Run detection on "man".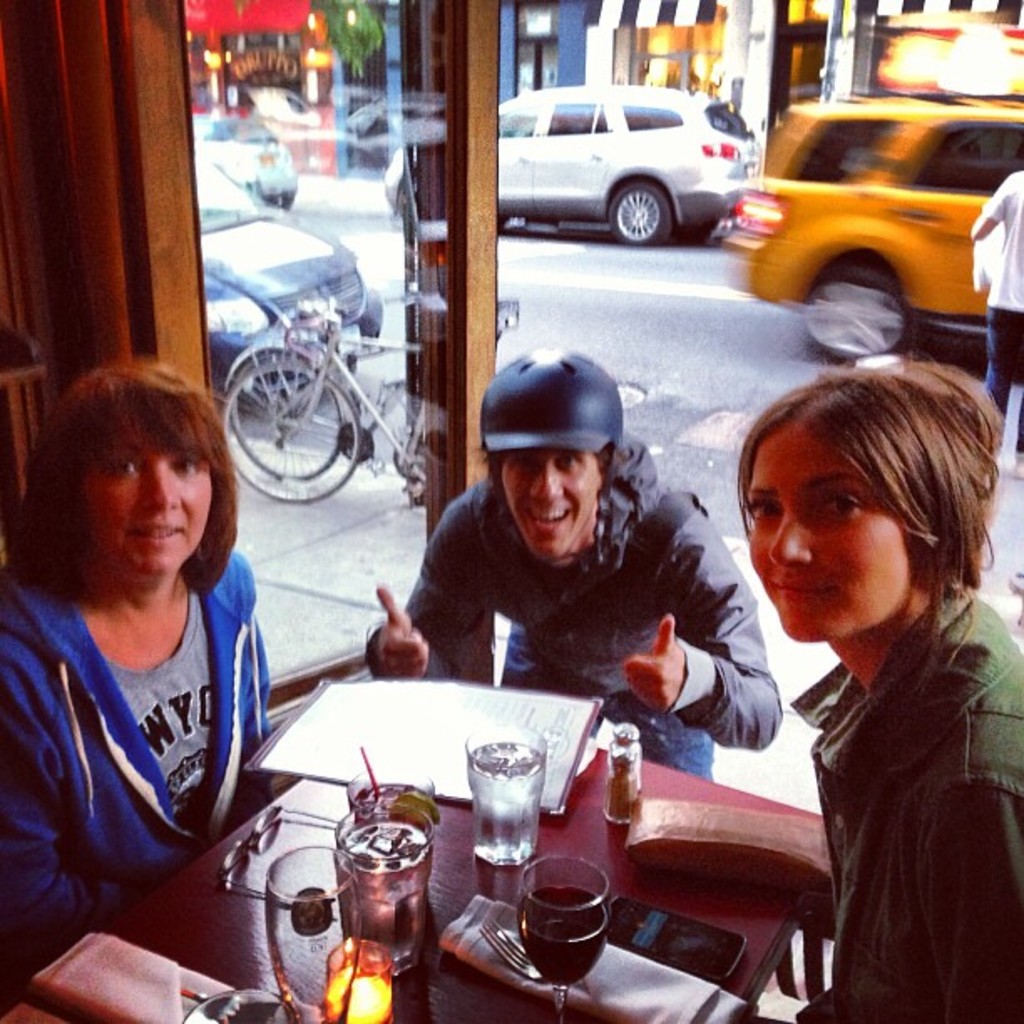
Result: [left=361, top=355, right=773, bottom=945].
